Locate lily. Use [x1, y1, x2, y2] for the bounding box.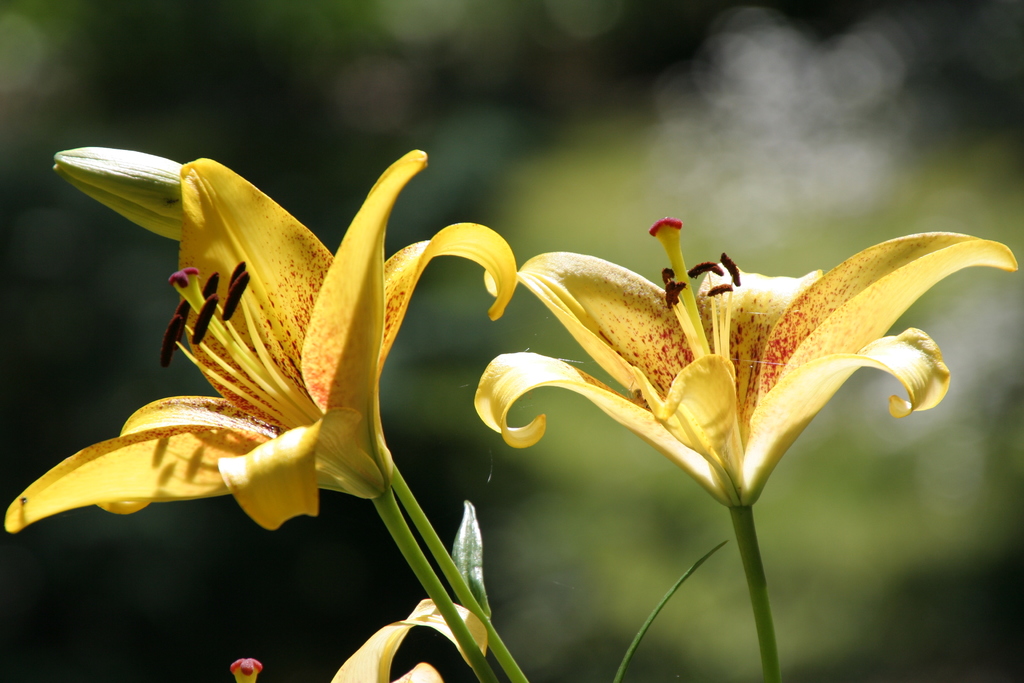
[327, 594, 490, 682].
